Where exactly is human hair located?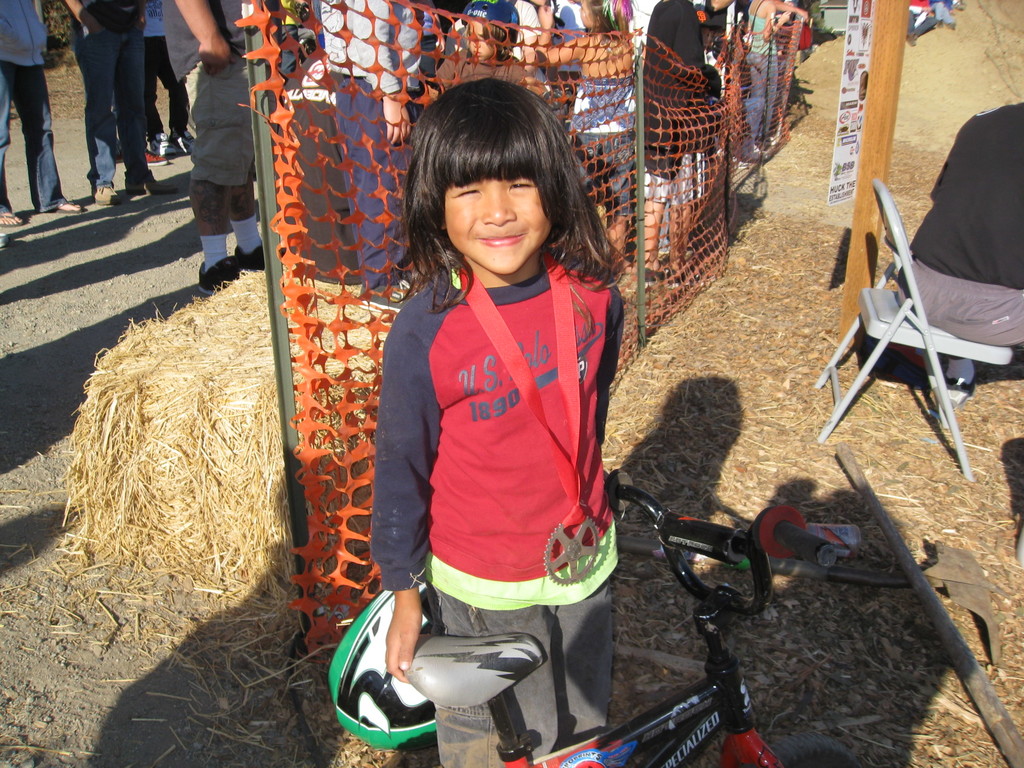
Its bounding box is bbox=[392, 79, 581, 285].
